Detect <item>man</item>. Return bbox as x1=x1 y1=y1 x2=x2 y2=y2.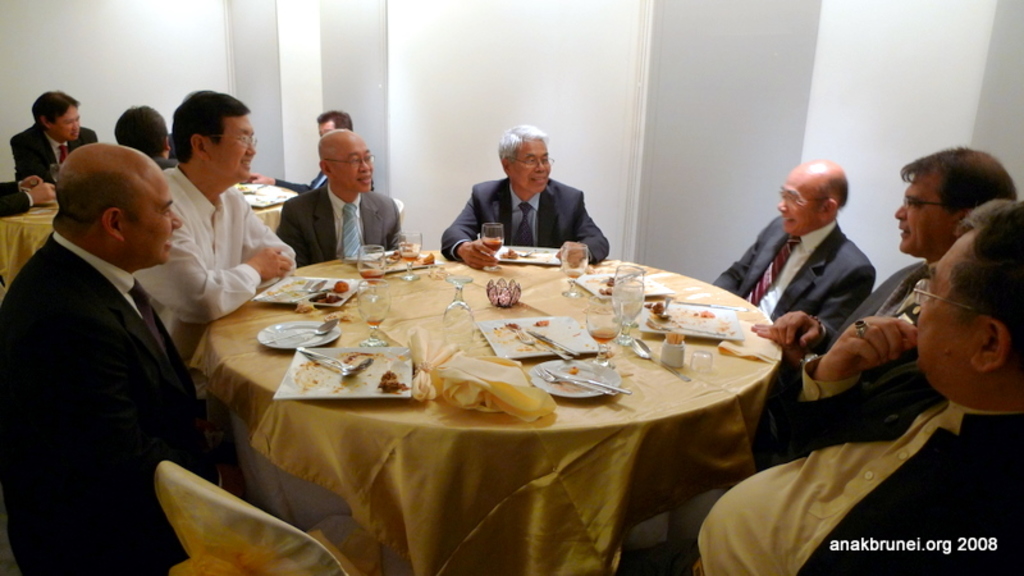
x1=708 y1=159 x2=884 y2=356.
